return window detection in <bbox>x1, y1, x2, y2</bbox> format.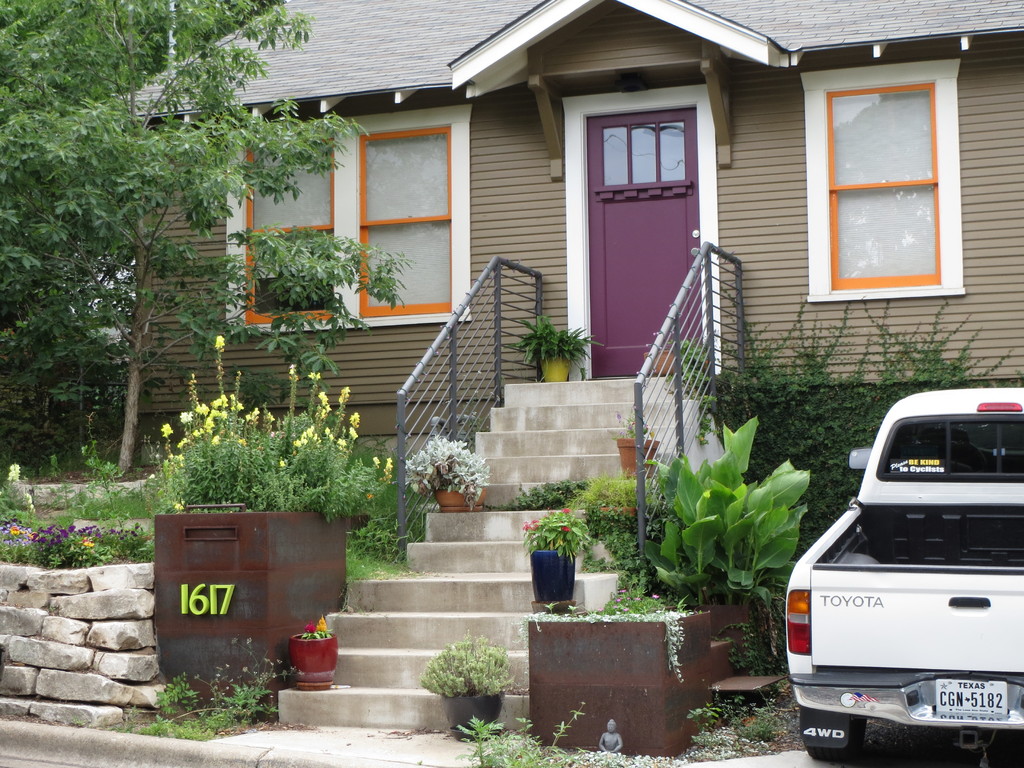
<bbox>352, 120, 455, 319</bbox>.
